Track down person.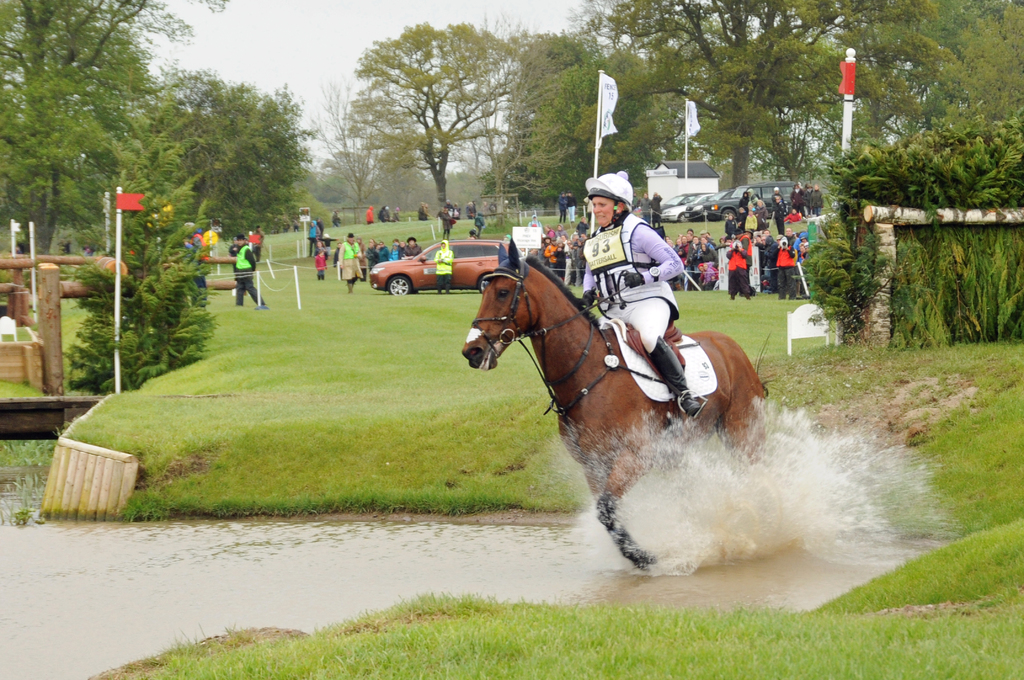
Tracked to <region>318, 248, 328, 280</region>.
